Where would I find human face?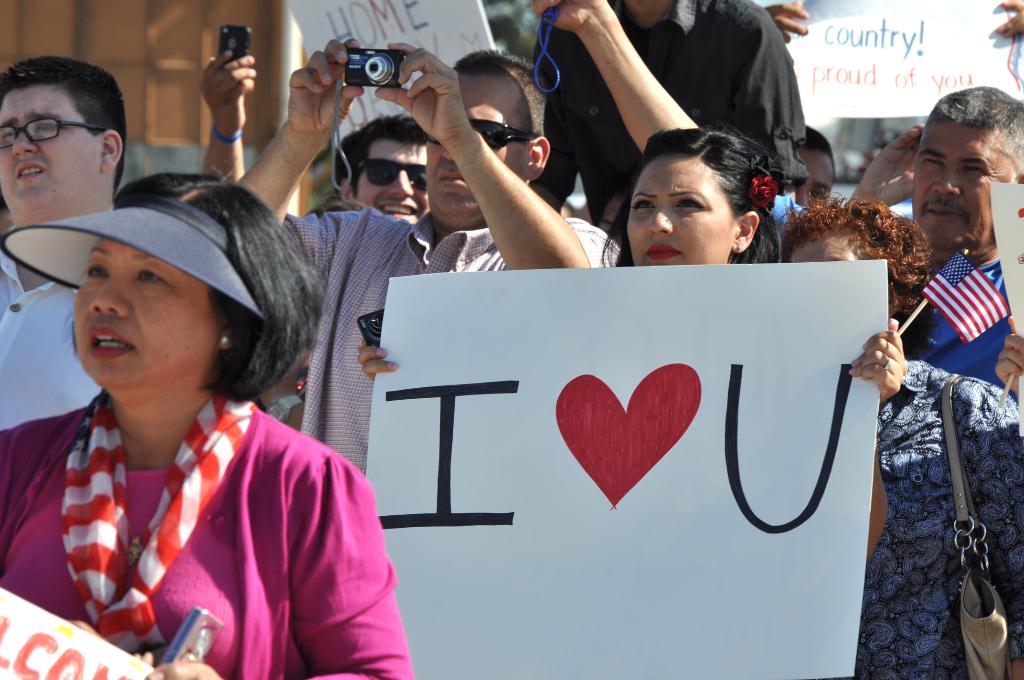
At [356, 135, 427, 220].
